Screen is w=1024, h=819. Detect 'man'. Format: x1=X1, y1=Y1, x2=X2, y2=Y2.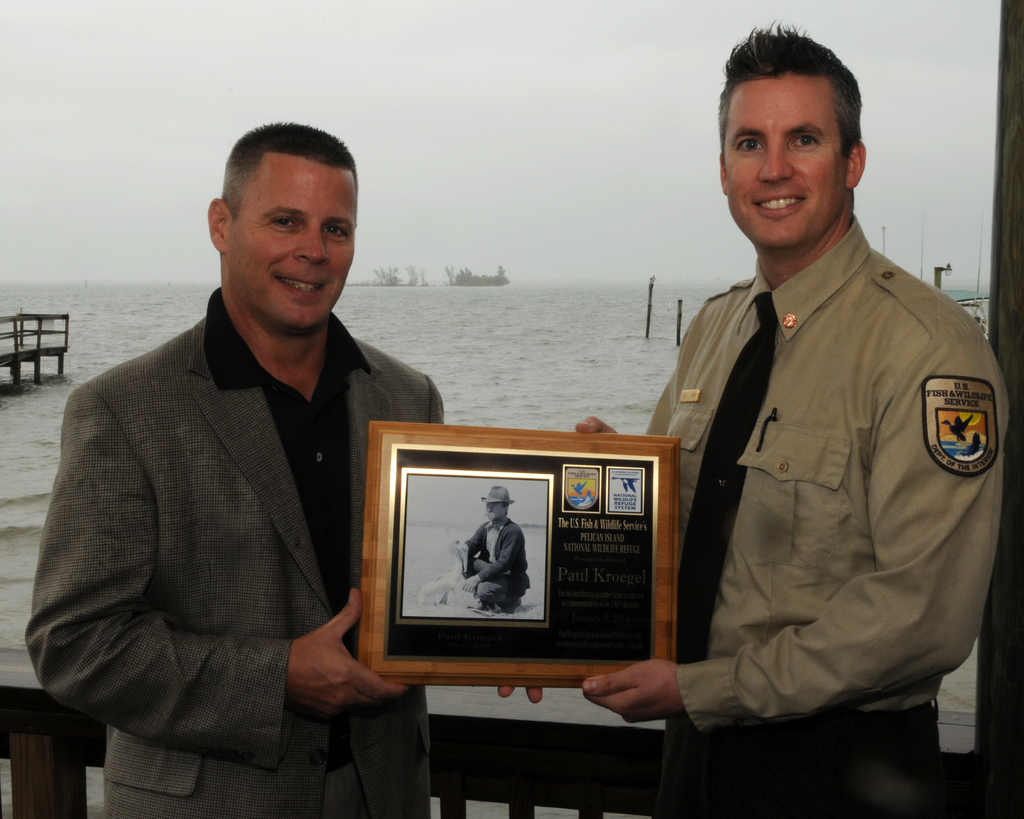
x1=451, y1=482, x2=532, y2=611.
